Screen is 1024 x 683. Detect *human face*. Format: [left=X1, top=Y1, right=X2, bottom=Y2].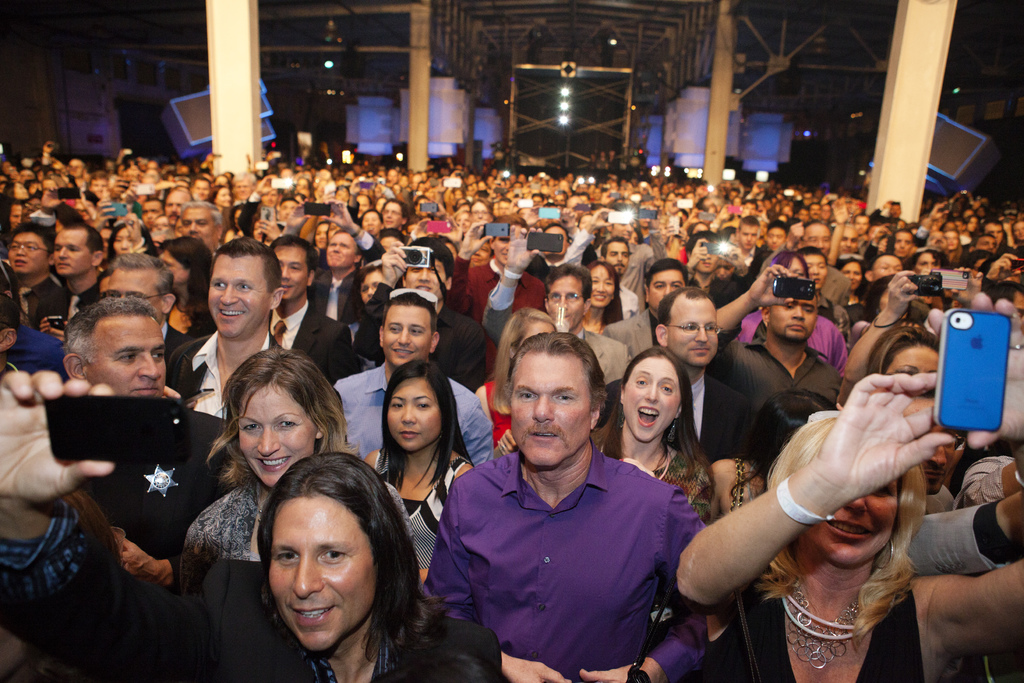
[left=648, top=272, right=689, bottom=318].
